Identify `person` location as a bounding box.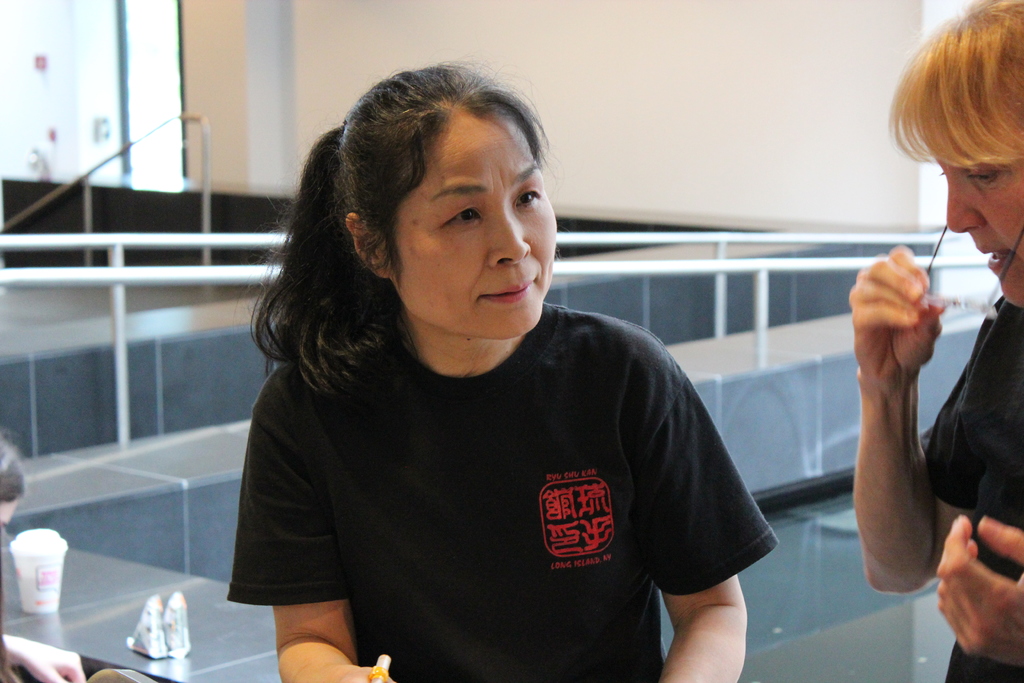
bbox(205, 81, 783, 682).
